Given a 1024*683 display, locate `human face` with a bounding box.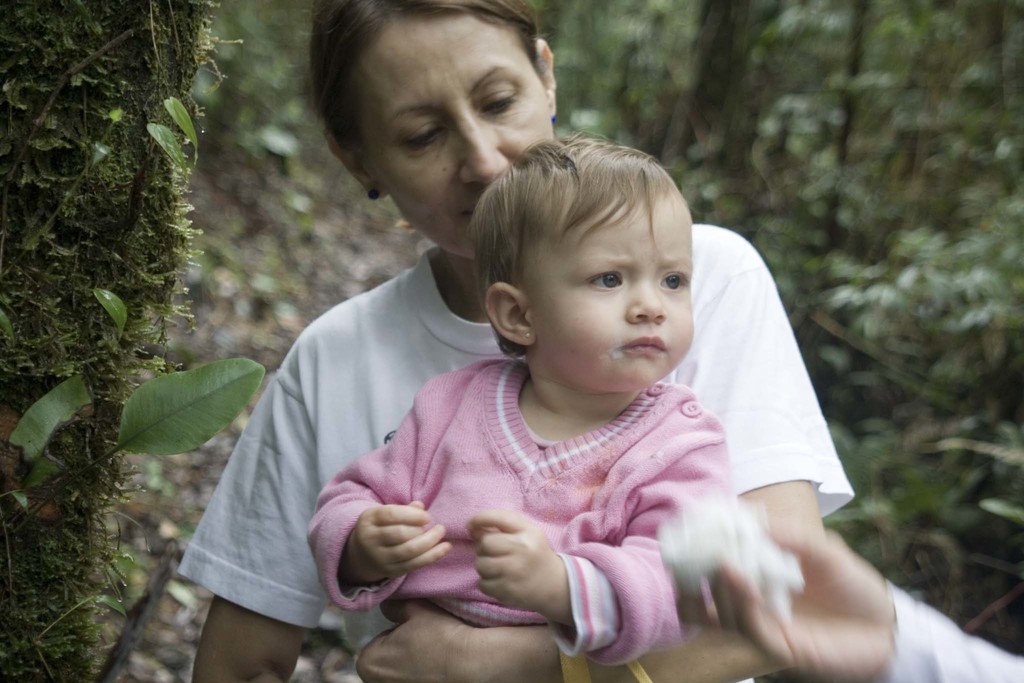
Located: l=532, t=184, r=696, b=391.
